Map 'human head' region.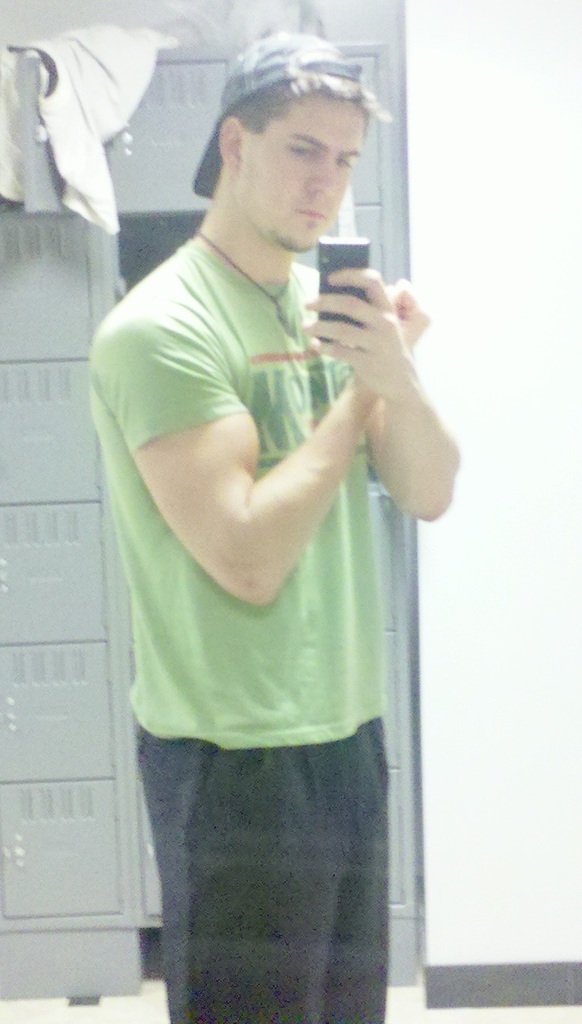
Mapped to BBox(198, 41, 384, 228).
